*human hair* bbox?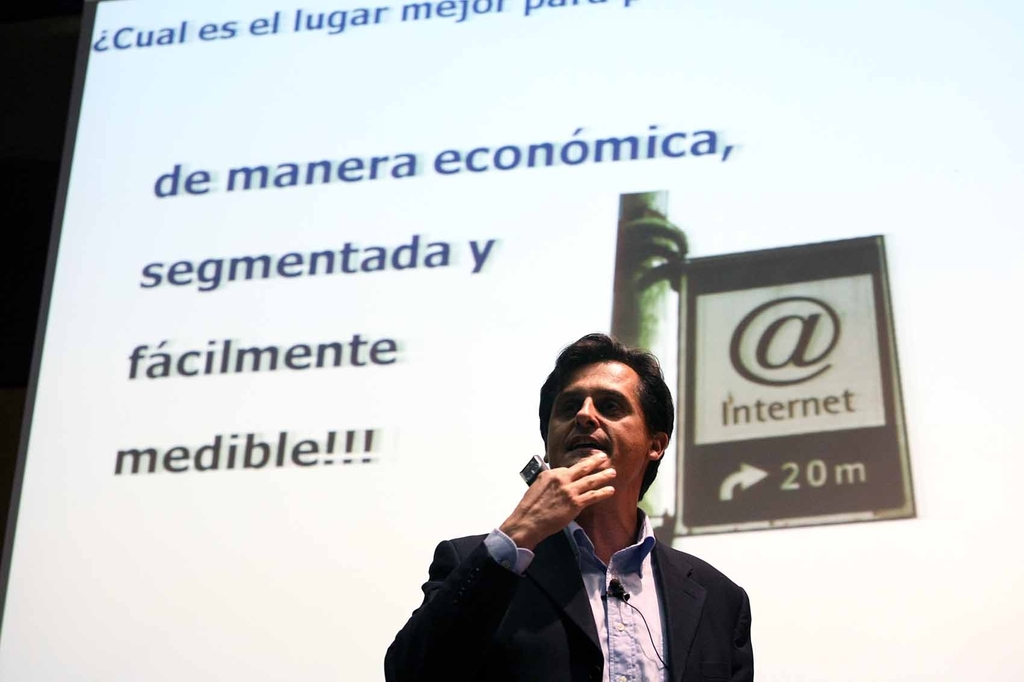
(542, 349, 659, 457)
